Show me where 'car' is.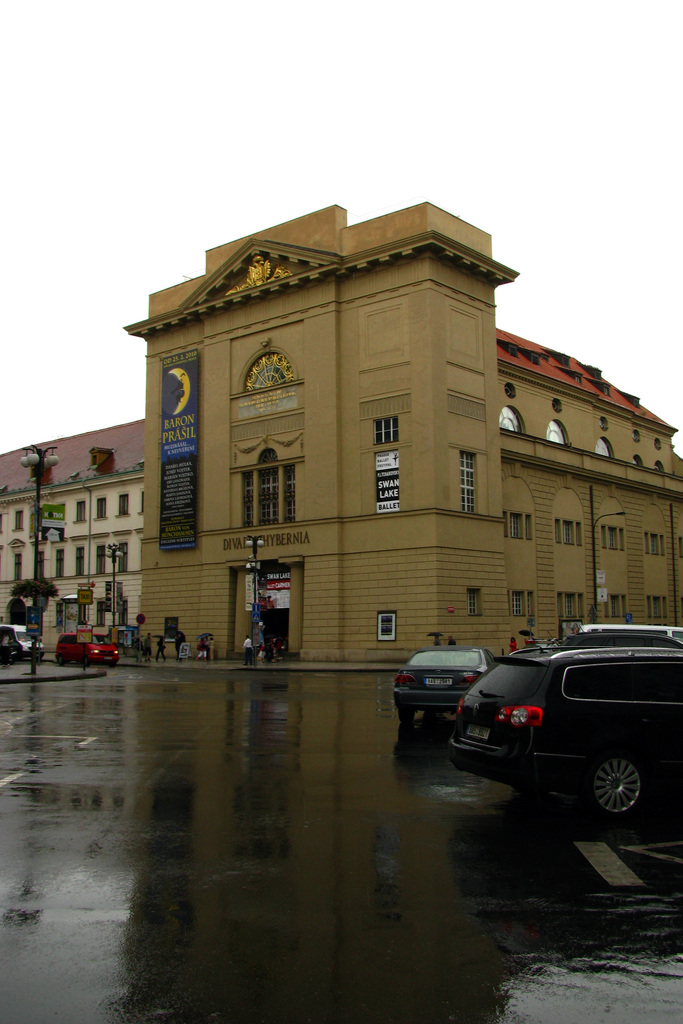
'car' is at x1=377, y1=640, x2=504, y2=710.
